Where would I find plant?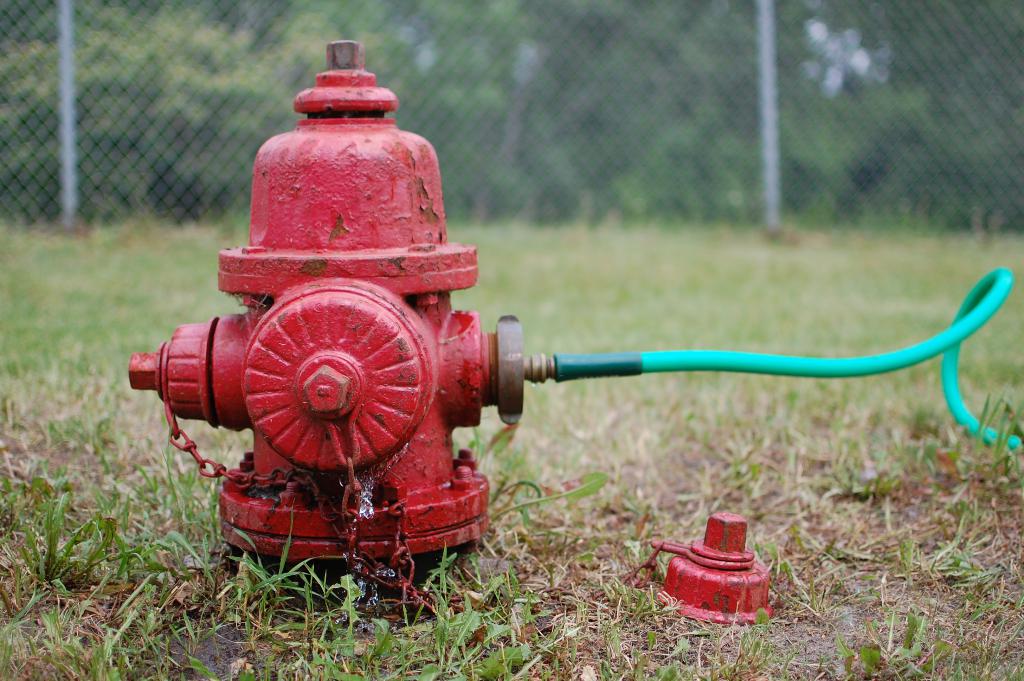
At bbox=[0, 209, 1023, 680].
